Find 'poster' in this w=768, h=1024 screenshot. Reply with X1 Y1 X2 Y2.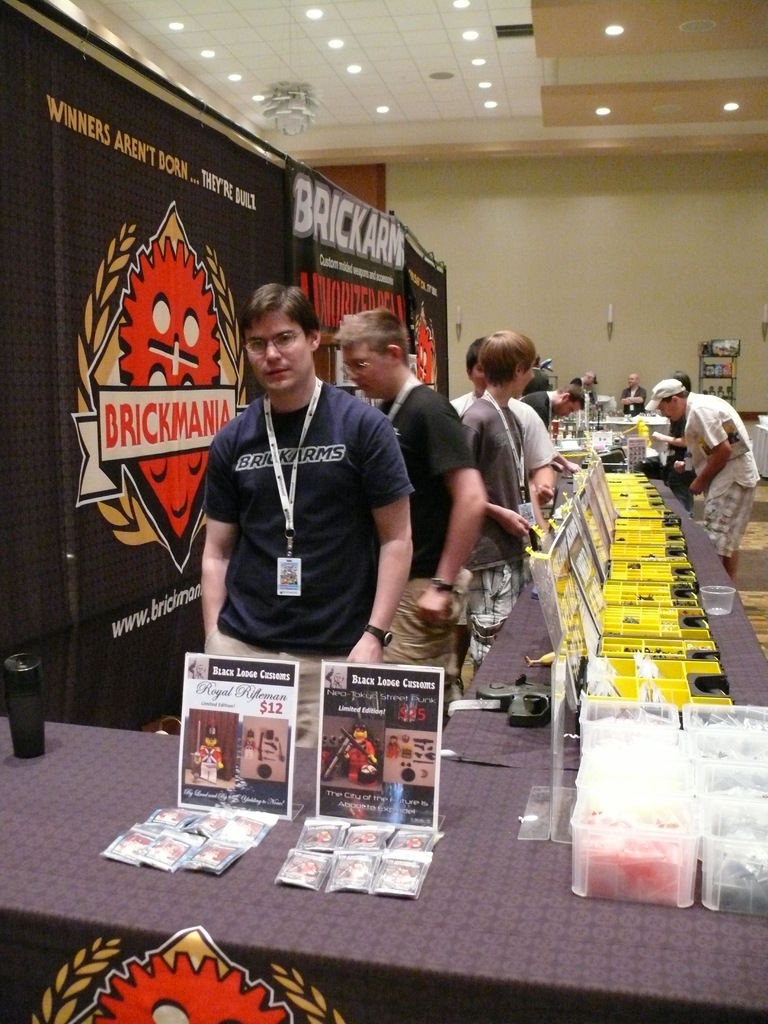
0 0 449 733.
